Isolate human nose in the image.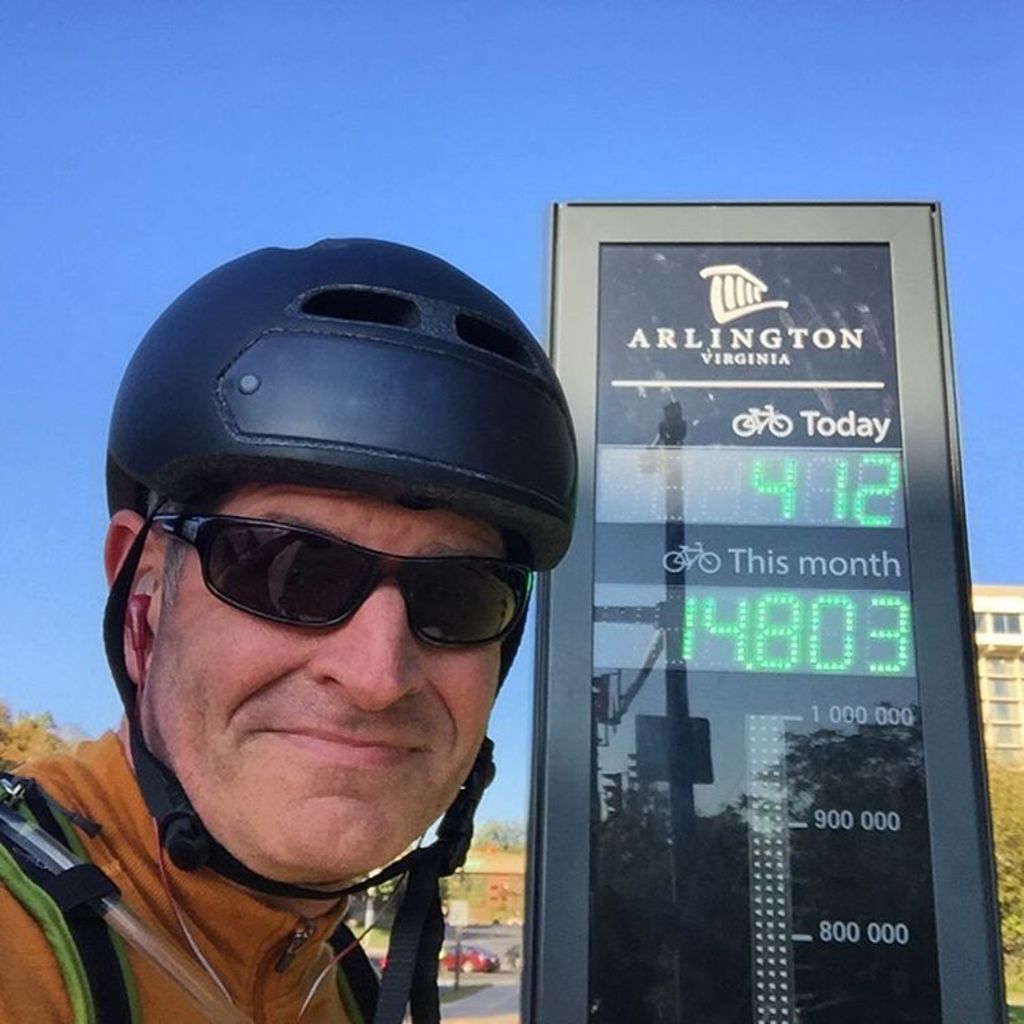
Isolated region: detection(303, 560, 418, 706).
